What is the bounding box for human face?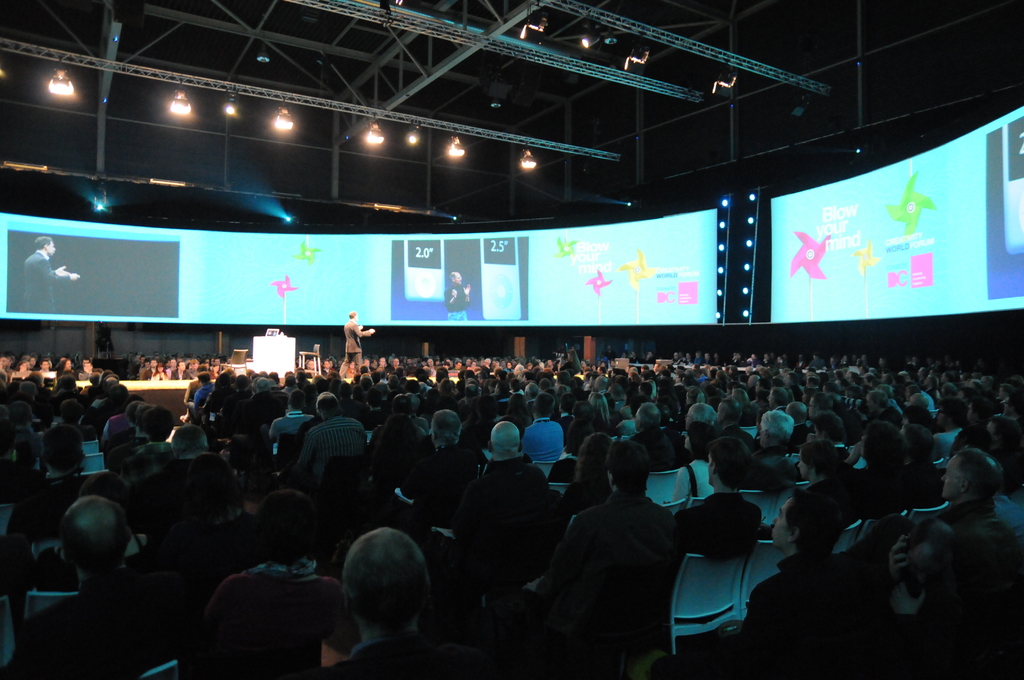
crop(651, 361, 659, 375).
